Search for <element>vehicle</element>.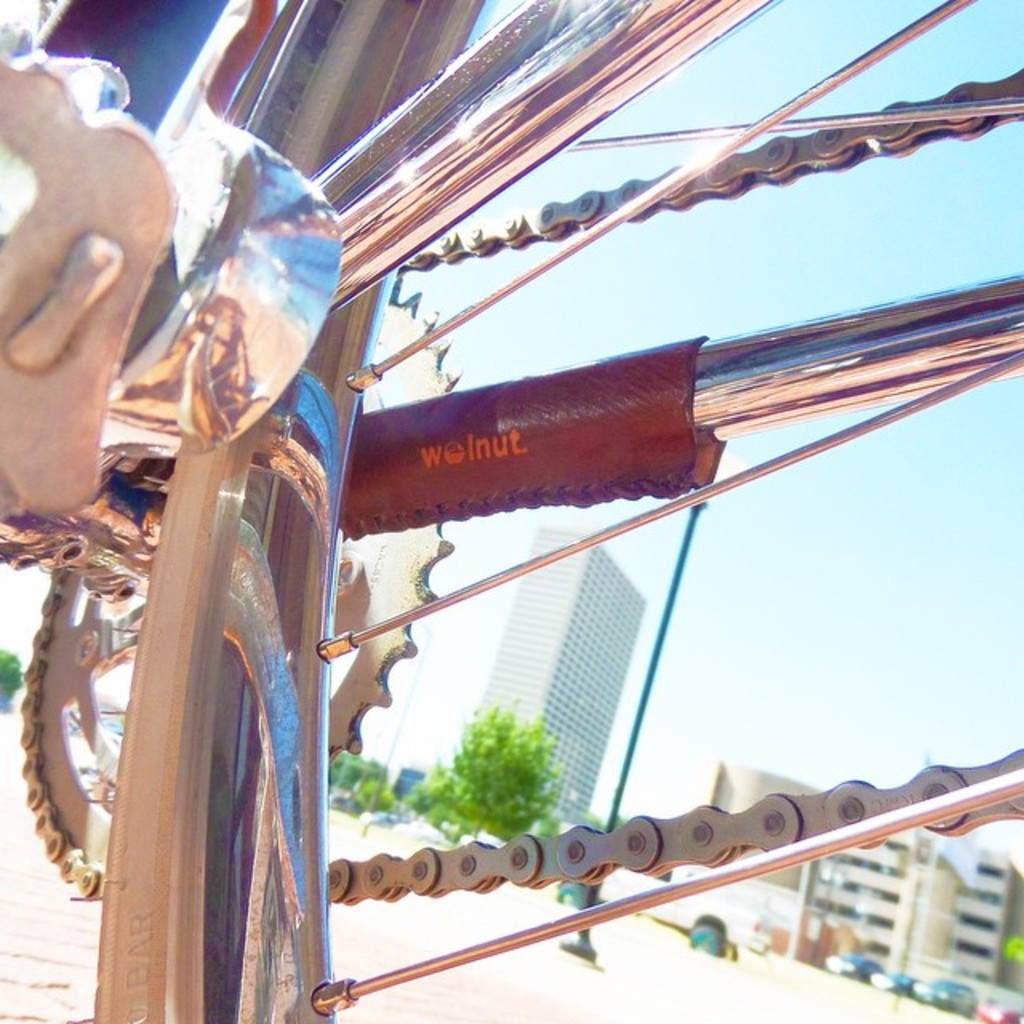
Found at region(978, 1005, 1022, 1022).
